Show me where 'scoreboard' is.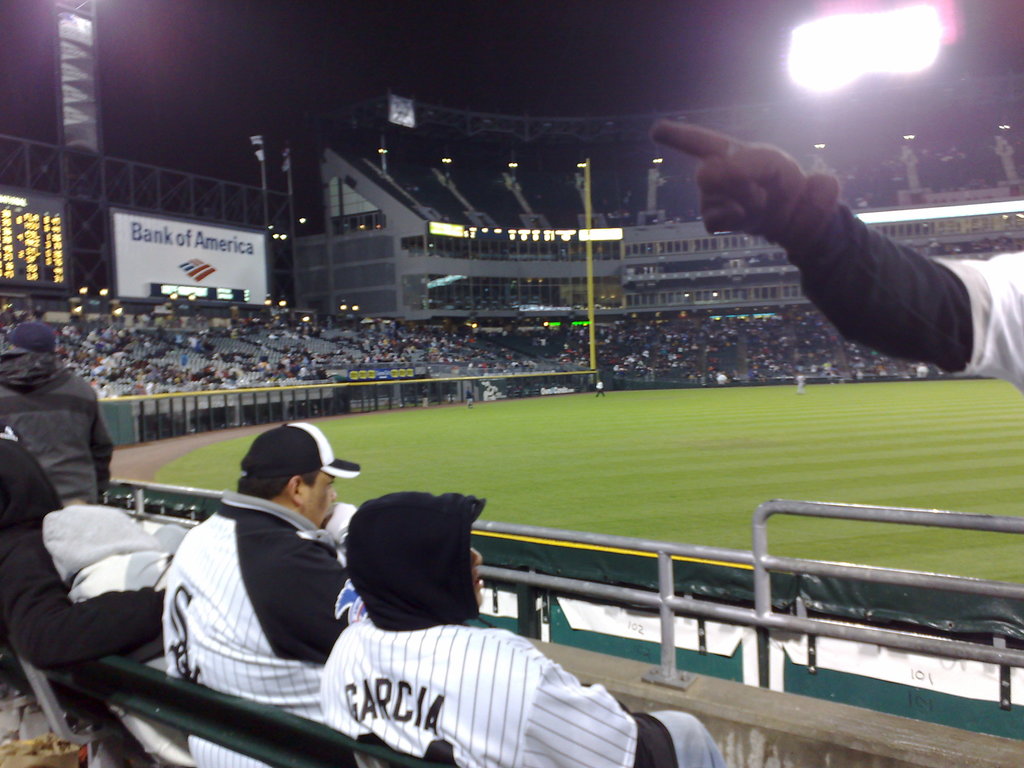
'scoreboard' is at l=0, t=189, r=79, b=303.
